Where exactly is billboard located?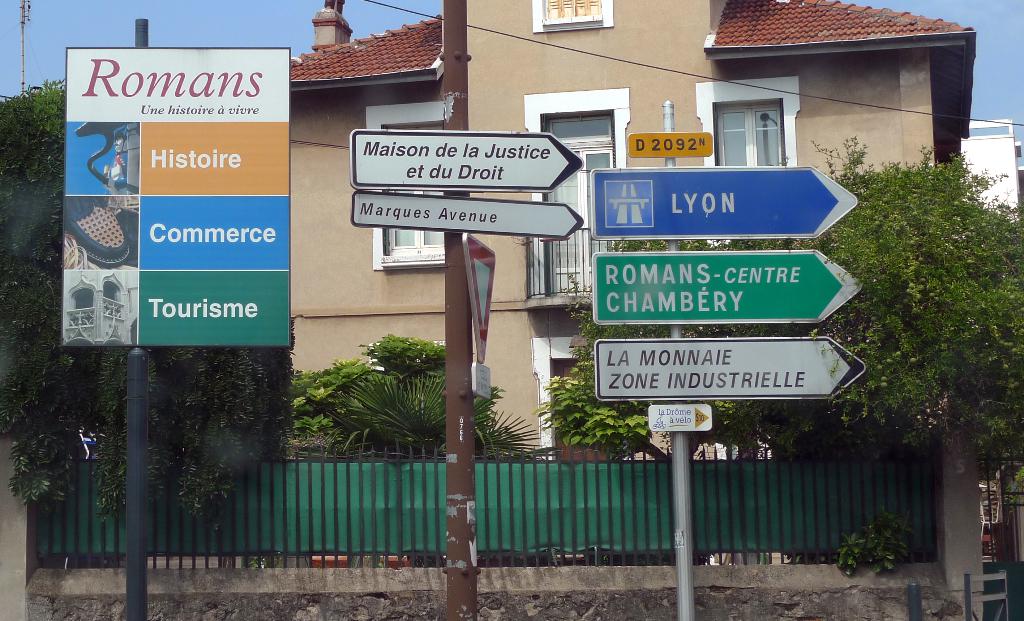
Its bounding box is (x1=354, y1=193, x2=568, y2=245).
